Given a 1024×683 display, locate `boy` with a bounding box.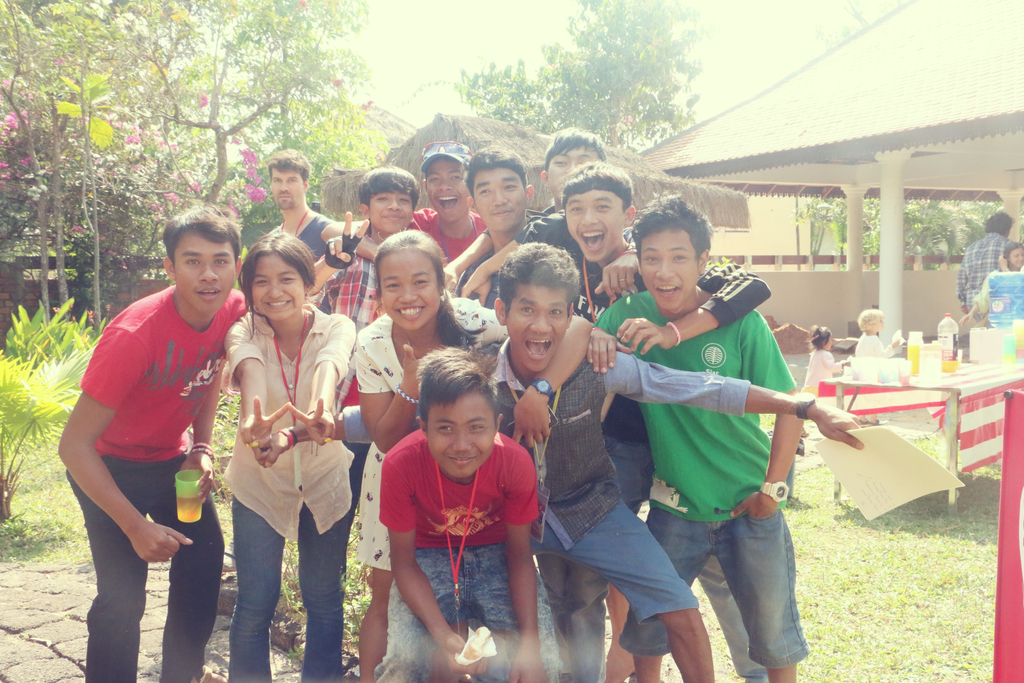
Located: bbox(438, 131, 612, 277).
